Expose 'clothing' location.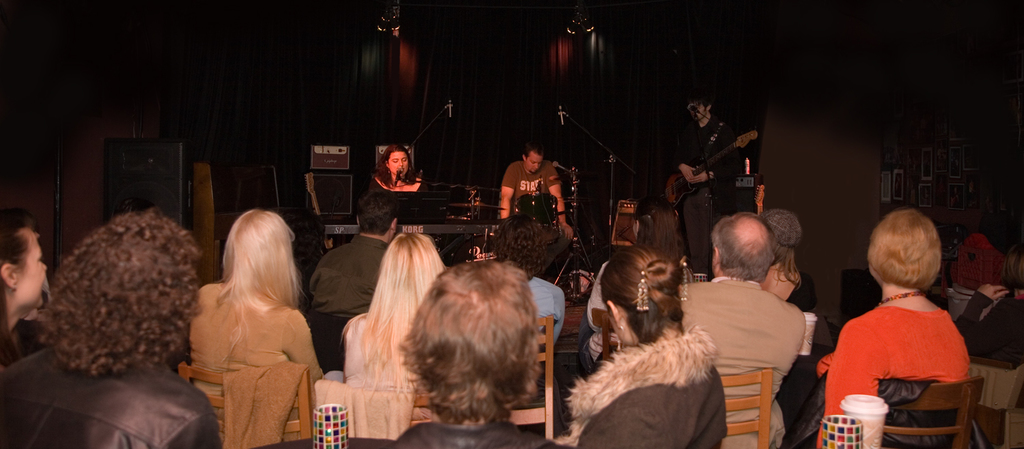
Exposed at (679,278,812,448).
